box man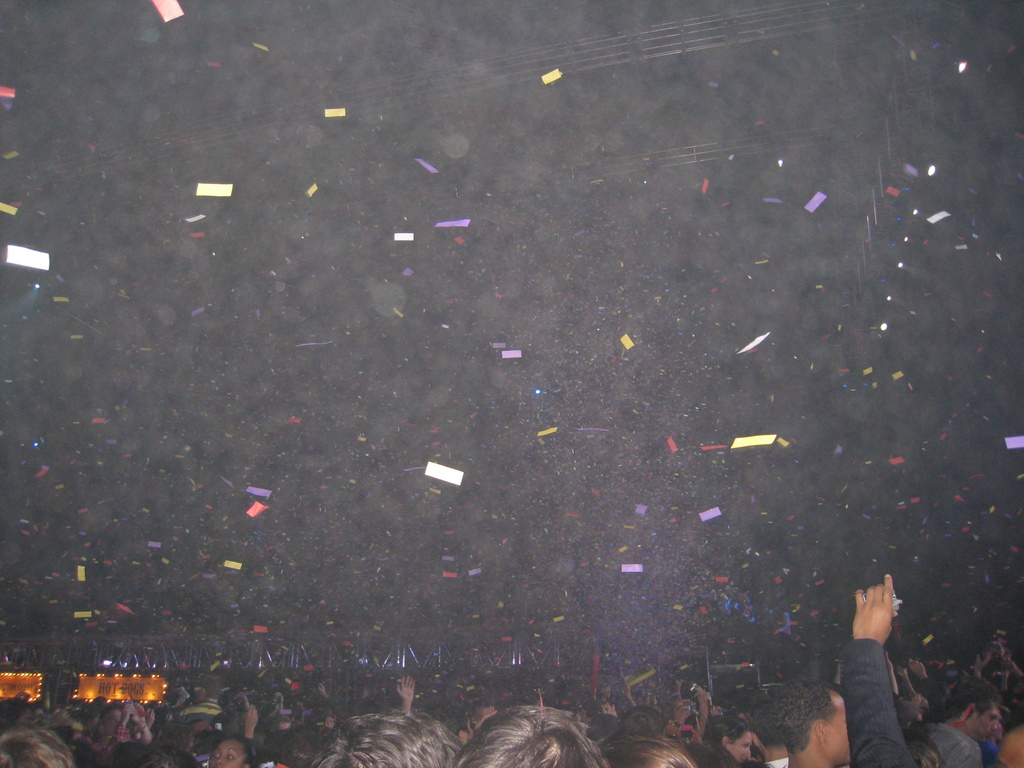
rect(921, 679, 1002, 767)
